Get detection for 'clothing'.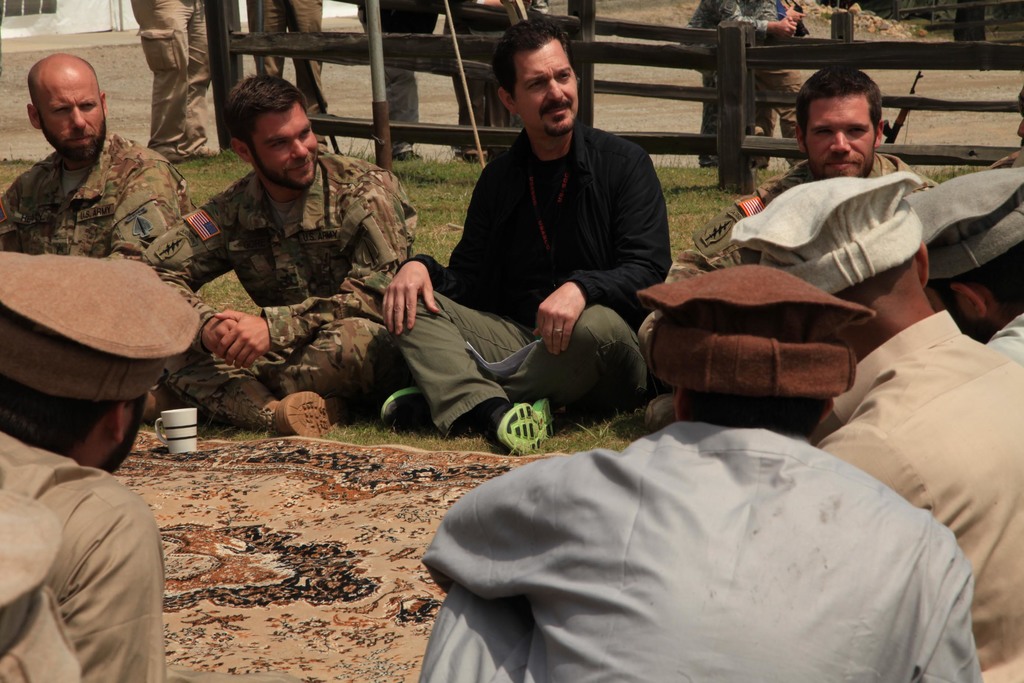
Detection: region(0, 419, 164, 682).
